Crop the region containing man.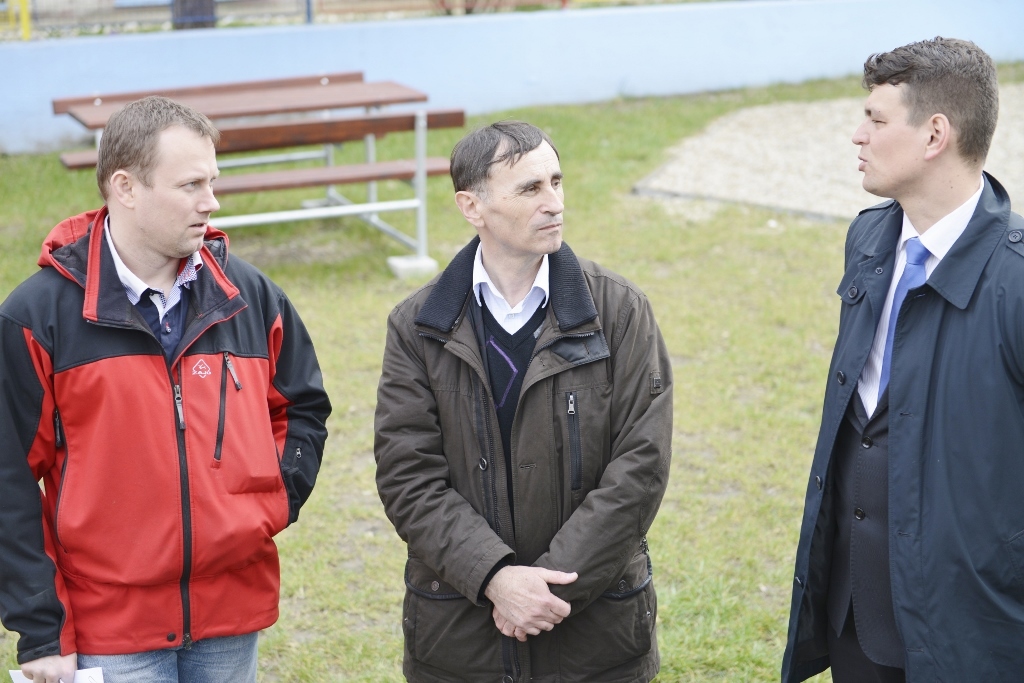
Crop region: (x1=787, y1=26, x2=1019, y2=682).
